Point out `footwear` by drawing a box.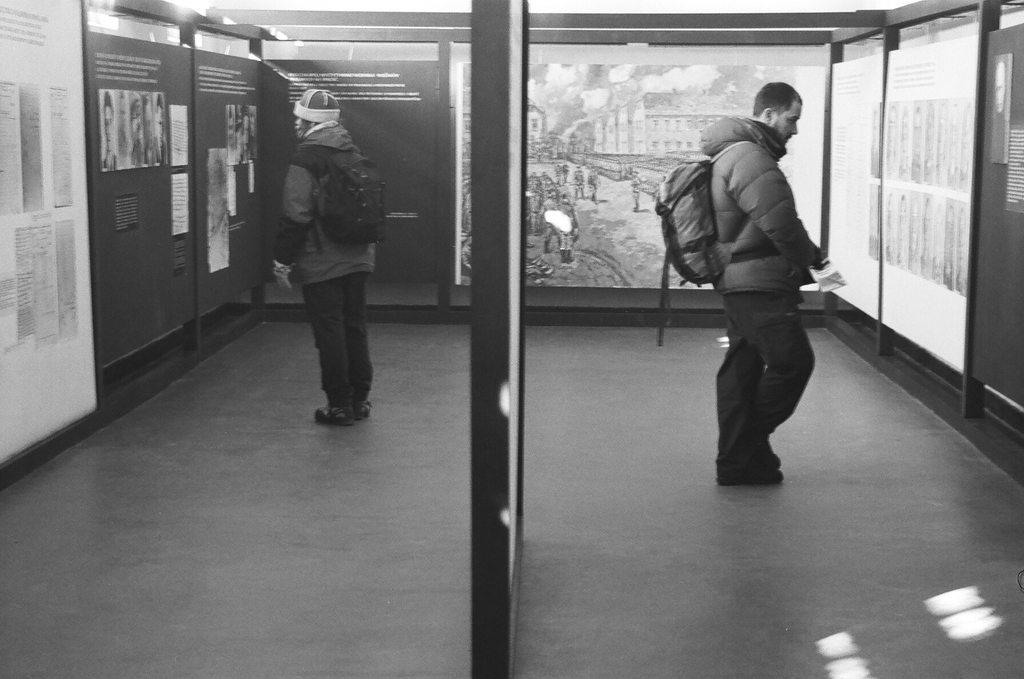
crop(715, 470, 783, 487).
